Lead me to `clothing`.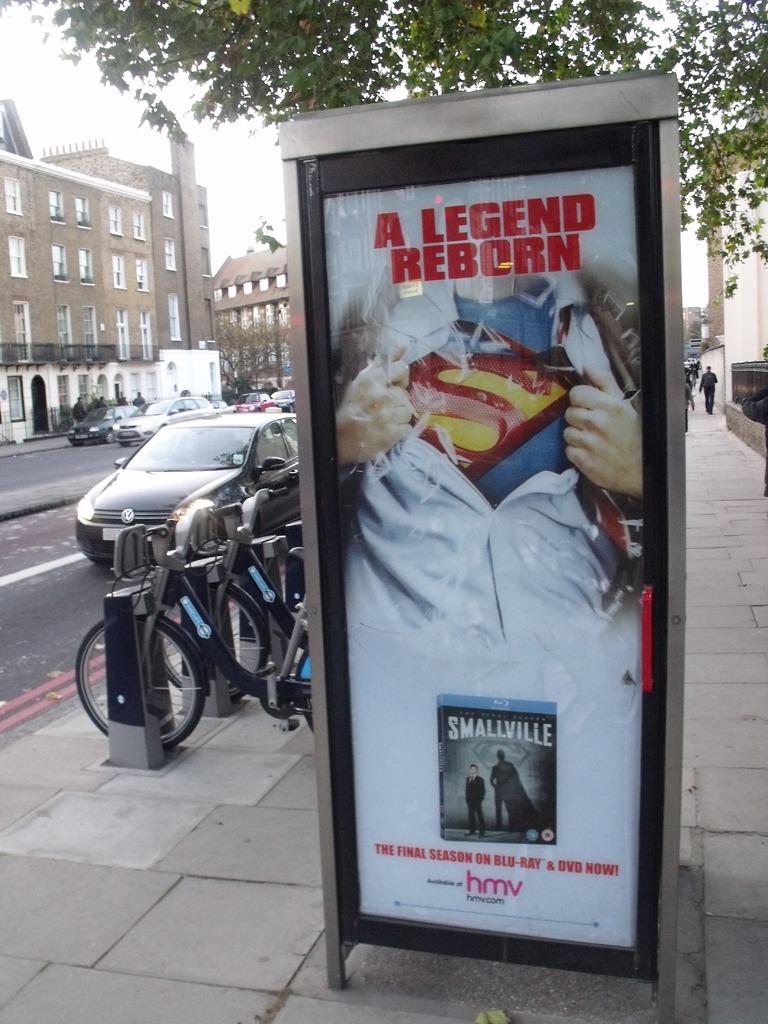
Lead to bbox=(331, 266, 641, 660).
